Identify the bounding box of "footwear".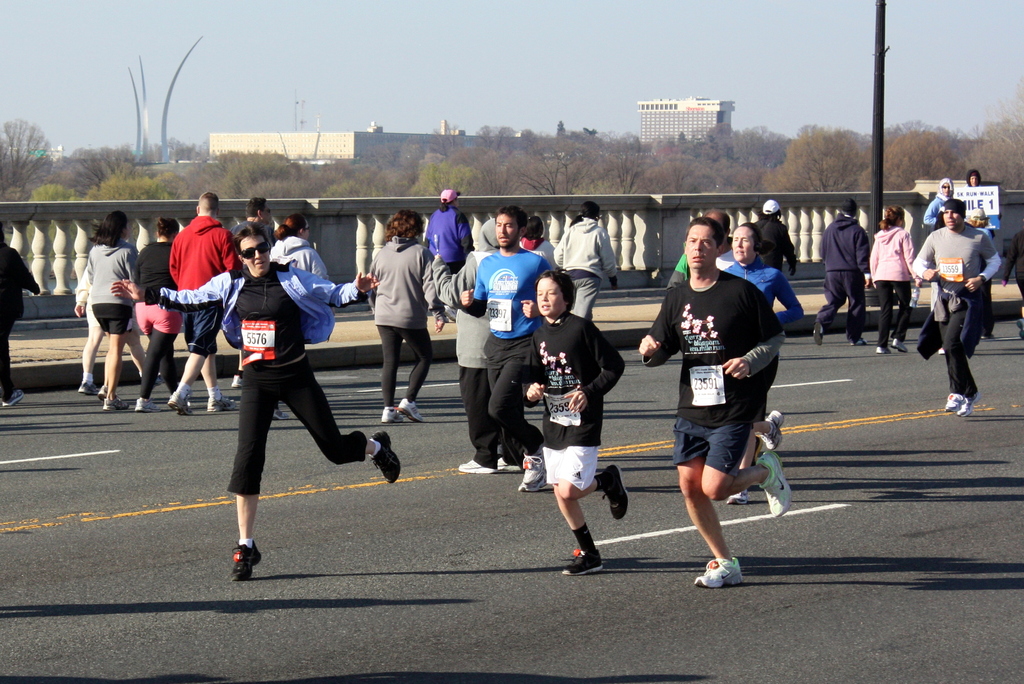
[232,374,241,388].
